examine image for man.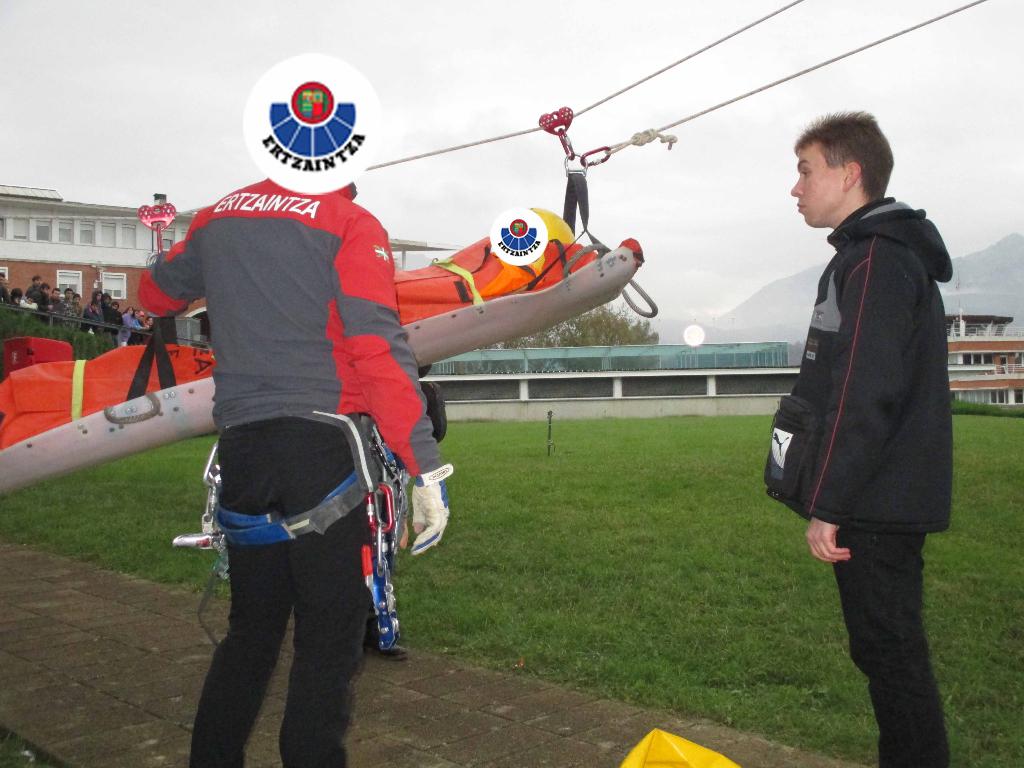
Examination result: <box>752,108,961,767</box>.
